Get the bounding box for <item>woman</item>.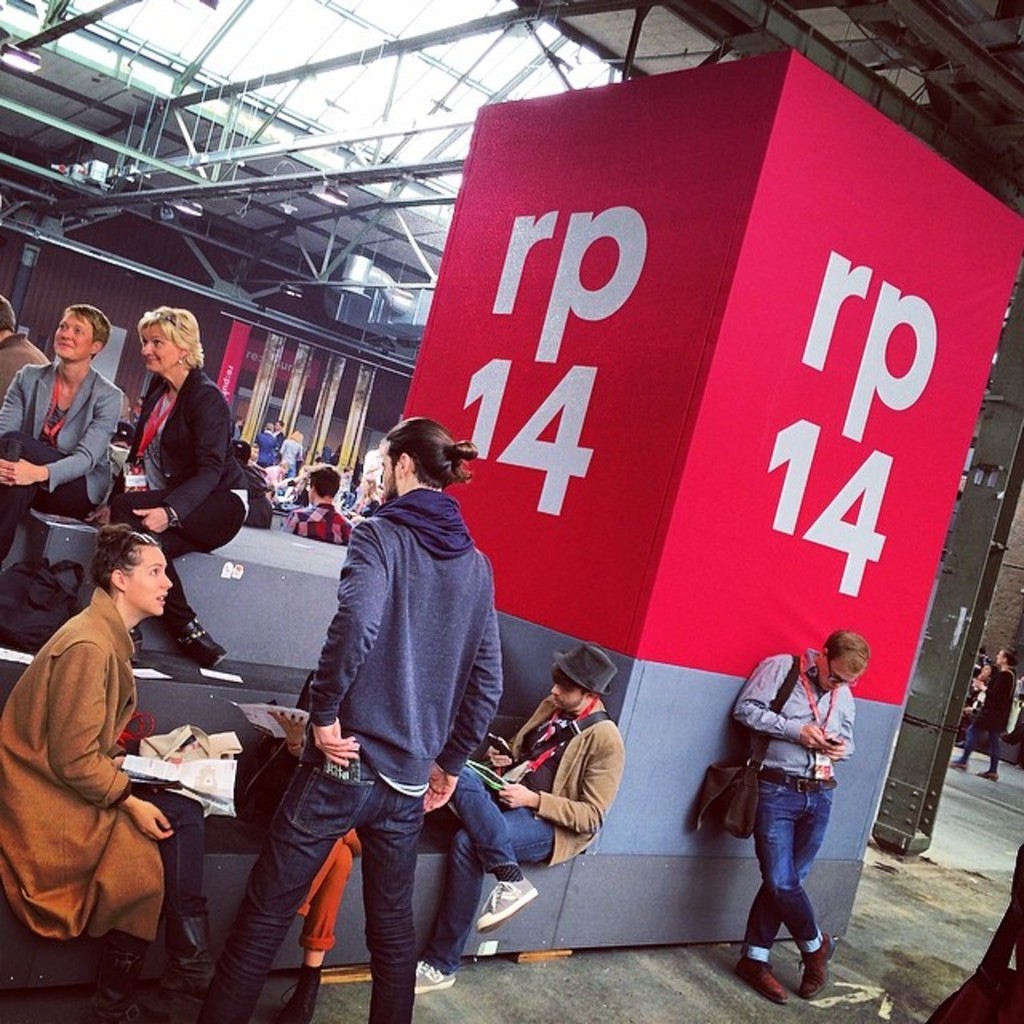
rect(0, 526, 222, 1022).
